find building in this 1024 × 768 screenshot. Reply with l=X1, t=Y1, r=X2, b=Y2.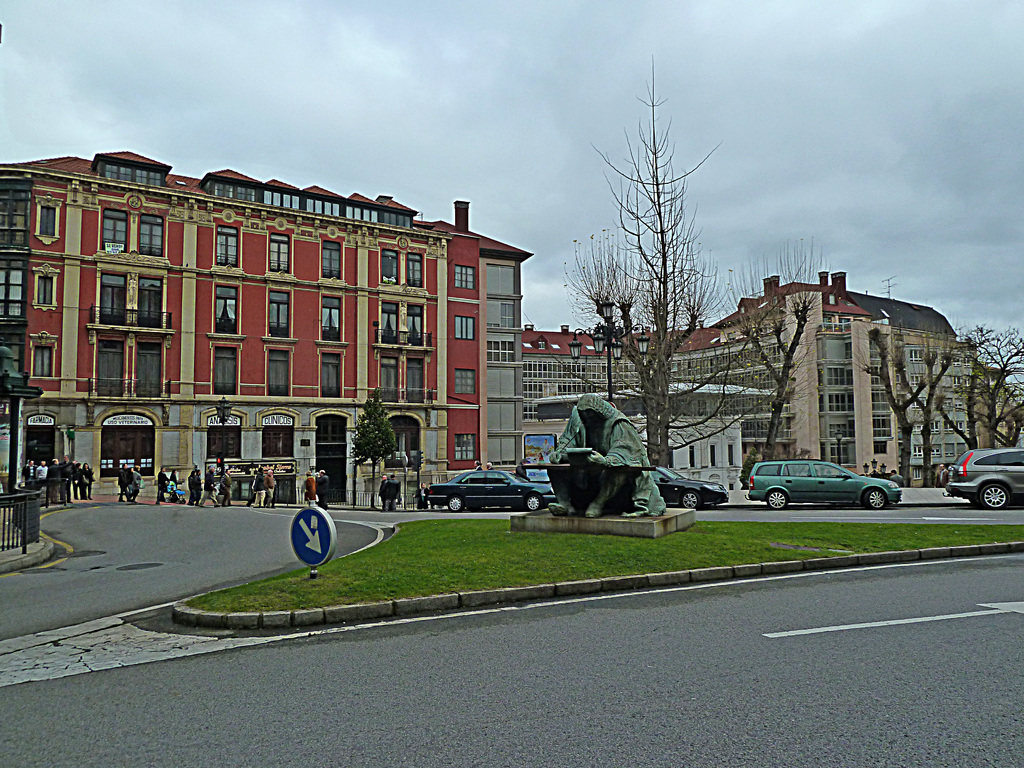
l=0, t=166, r=31, b=487.
